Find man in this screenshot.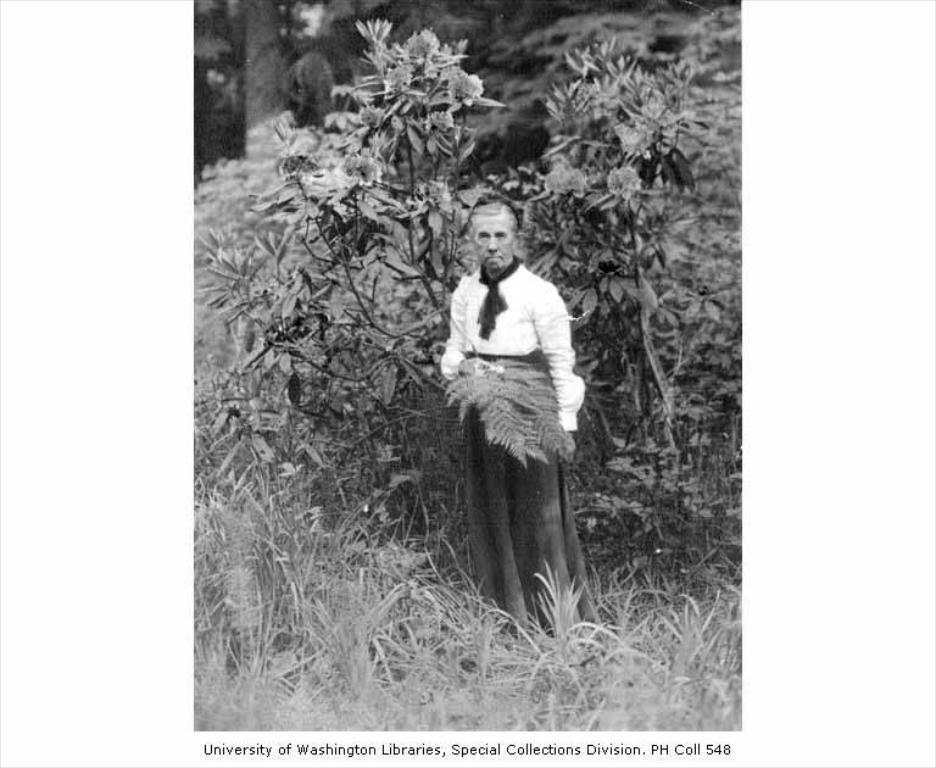
The bounding box for man is 439/201/606/640.
